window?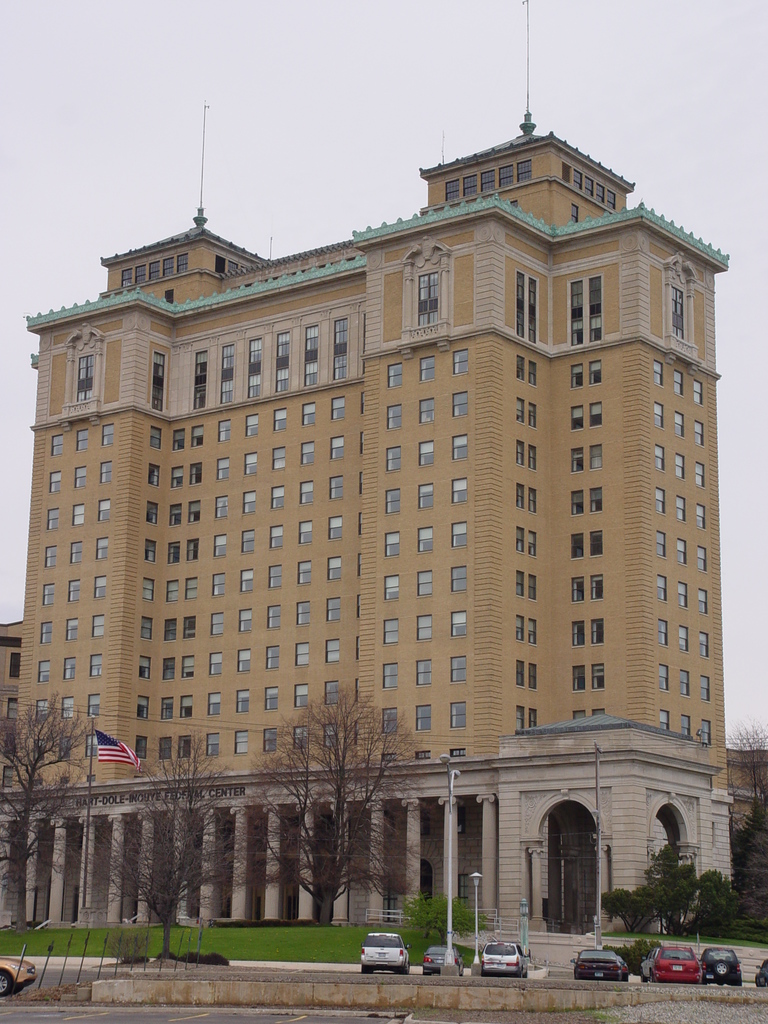
x1=589 y1=442 x2=603 y2=472
